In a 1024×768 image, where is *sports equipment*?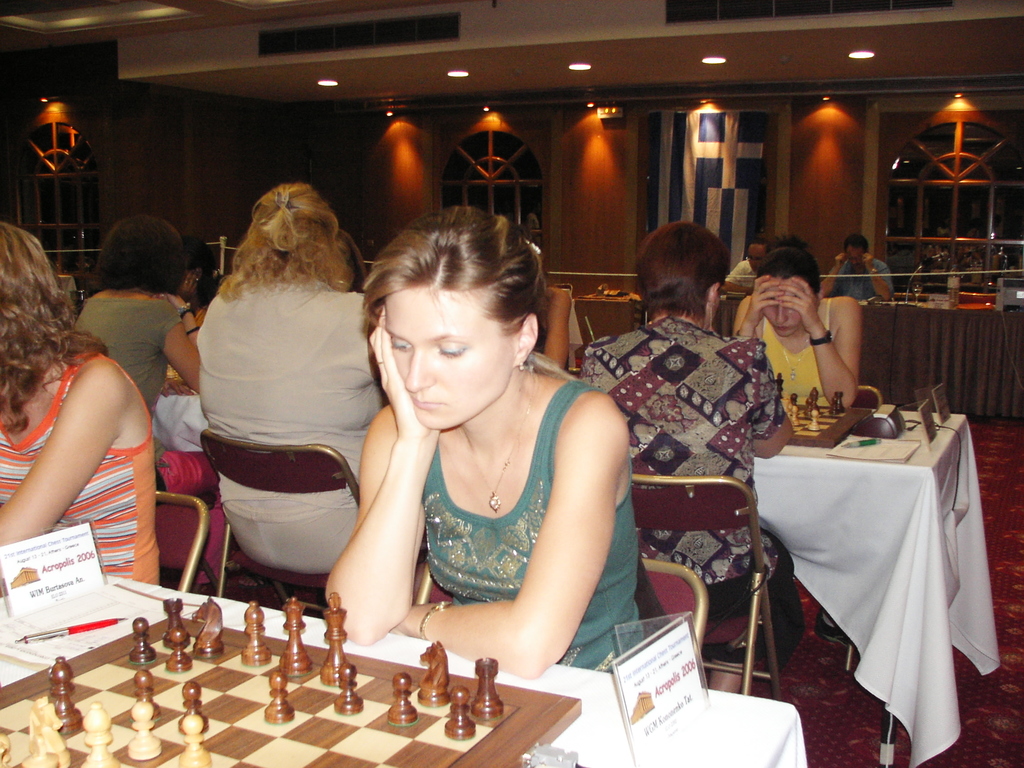
BBox(165, 626, 193, 674).
